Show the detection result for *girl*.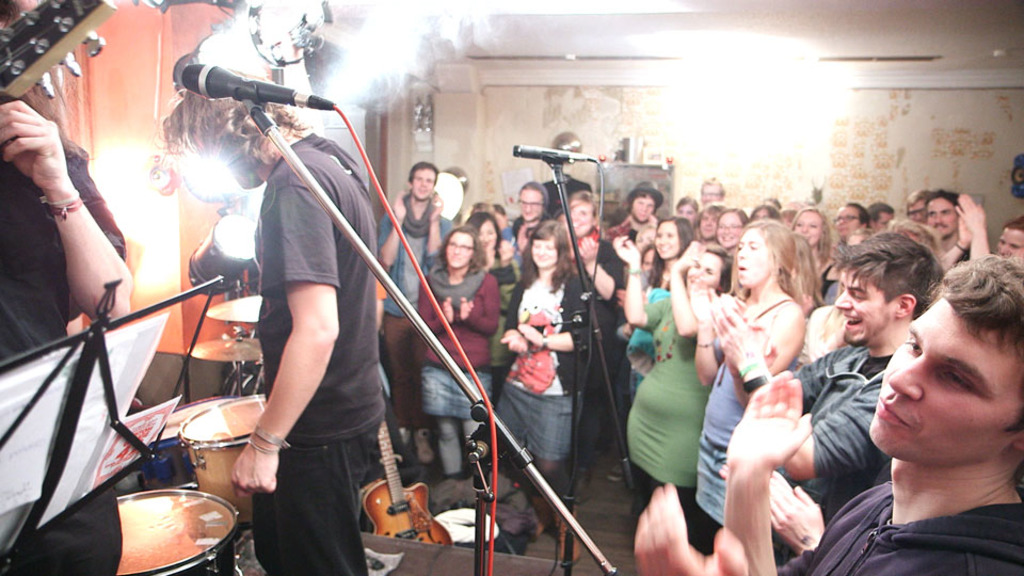
detection(718, 204, 753, 306).
